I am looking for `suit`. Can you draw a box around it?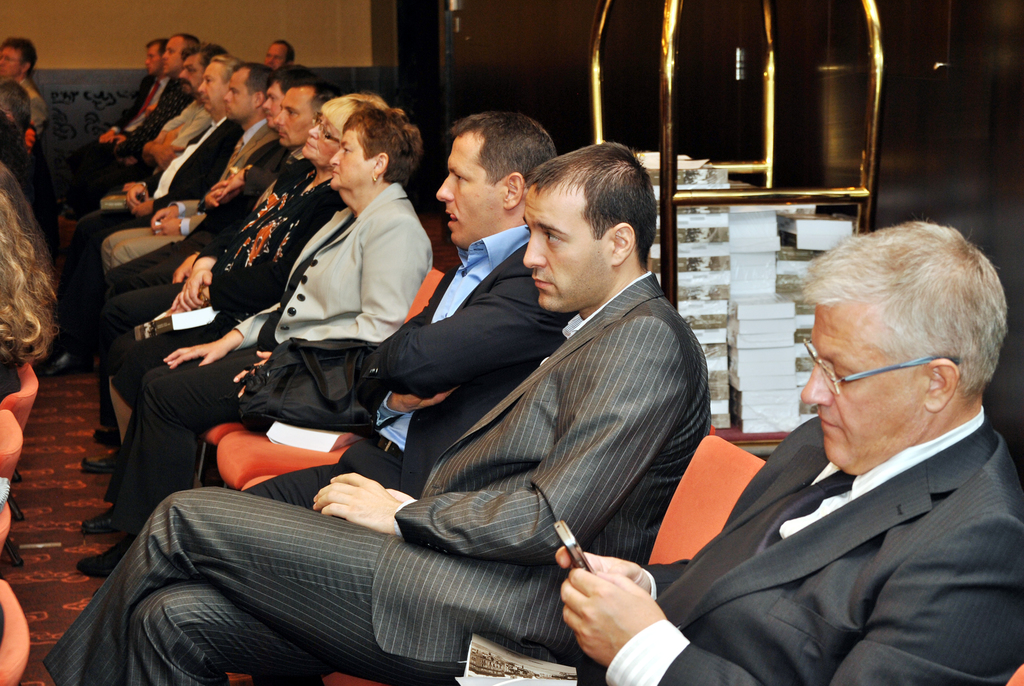
Sure, the bounding box is crop(76, 74, 177, 206).
